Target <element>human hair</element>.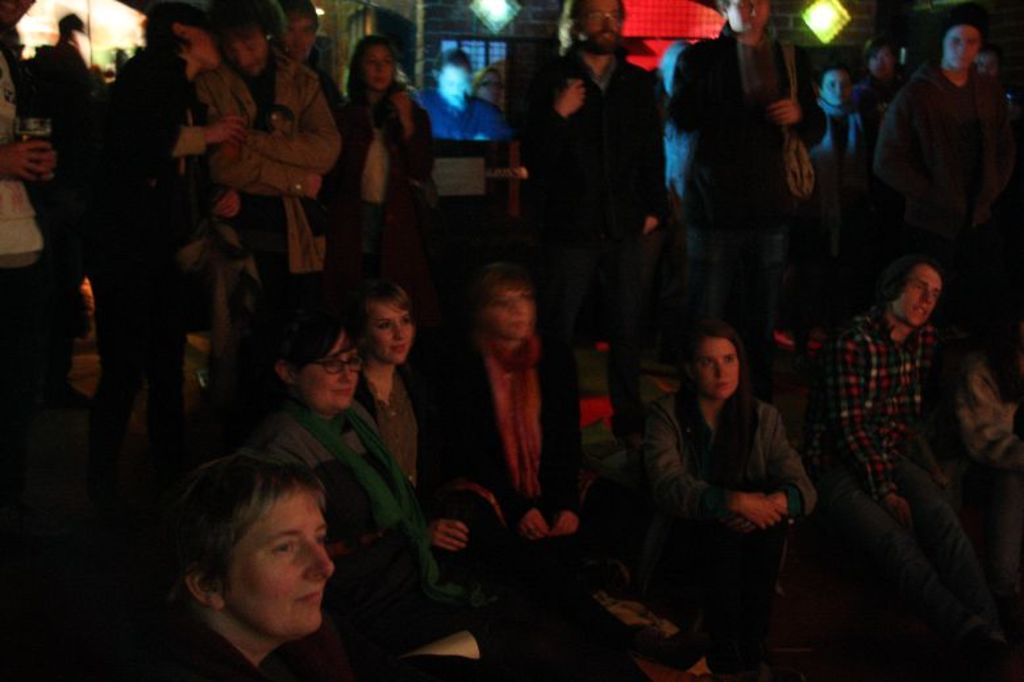
Target region: (213, 263, 361, 413).
